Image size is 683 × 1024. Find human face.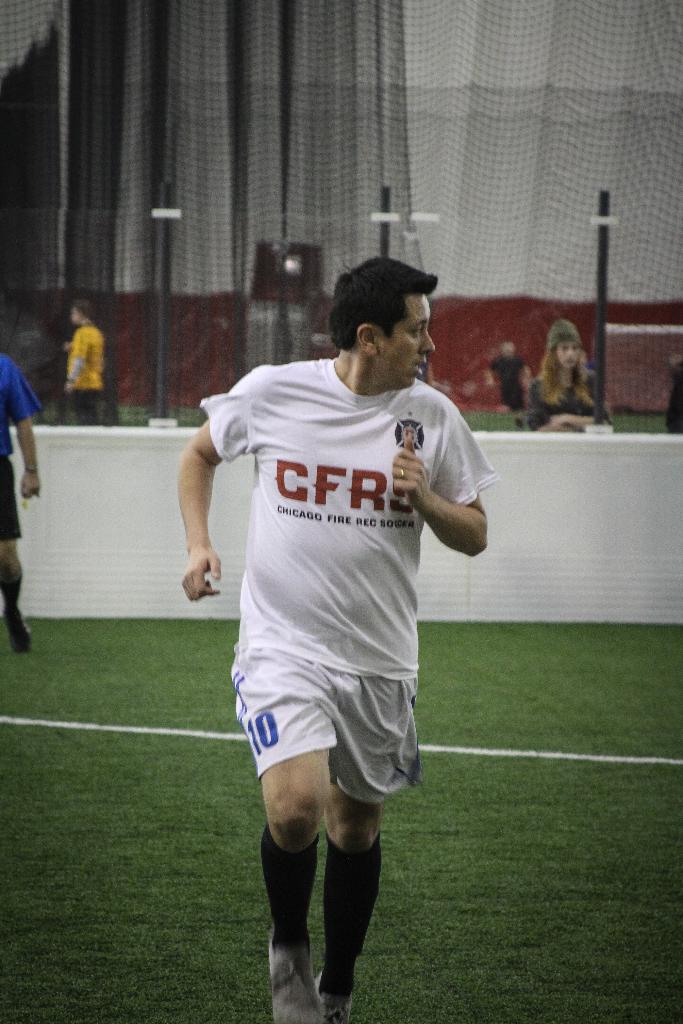
x1=548, y1=333, x2=580, y2=372.
